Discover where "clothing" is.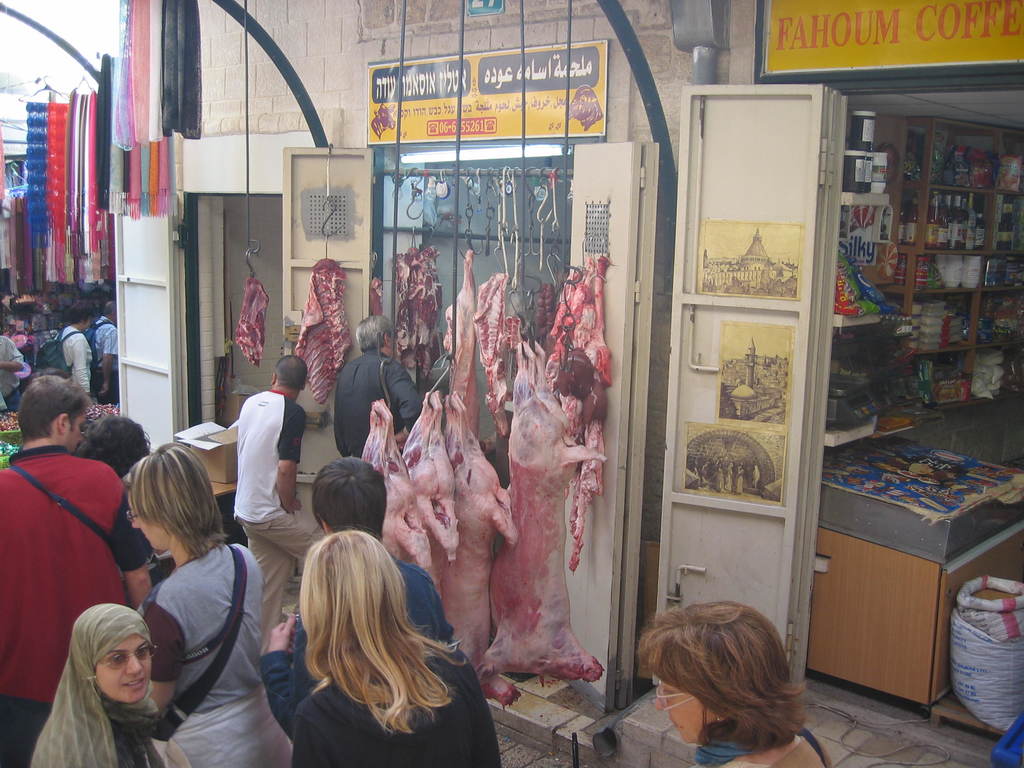
Discovered at <box>0,339,31,409</box>.
